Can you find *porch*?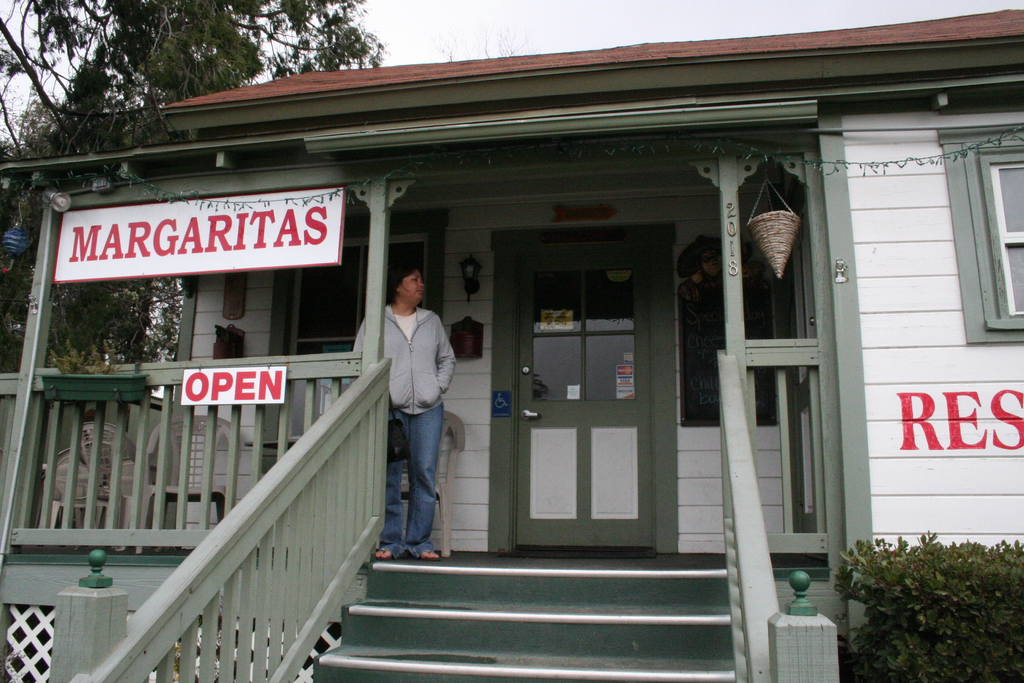
Yes, bounding box: <region>0, 338, 867, 682</region>.
